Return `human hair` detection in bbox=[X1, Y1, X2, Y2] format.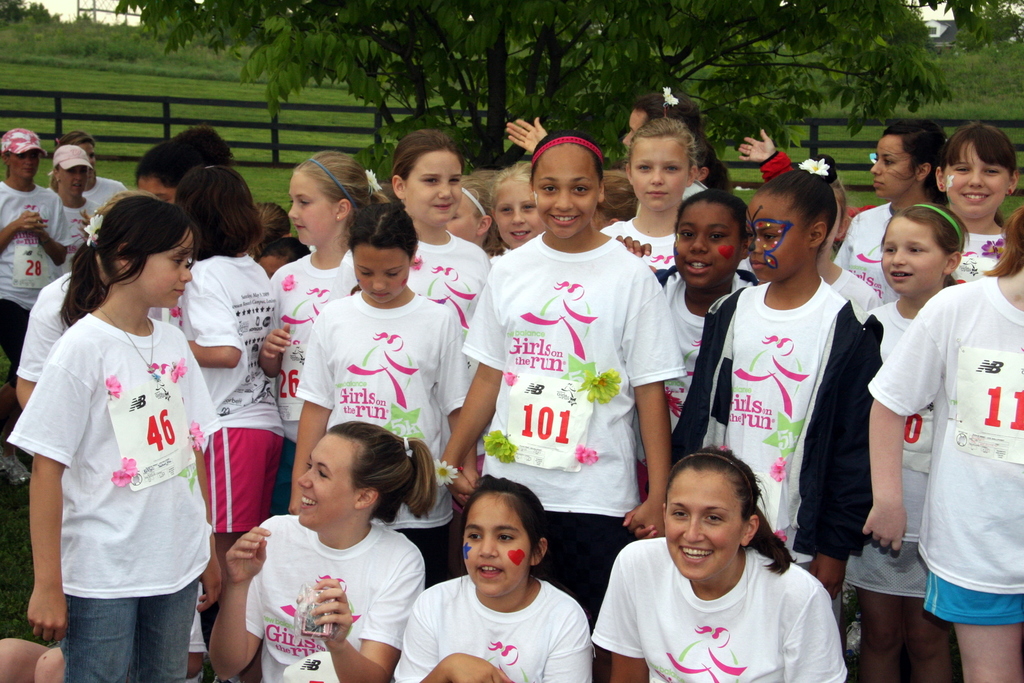
bbox=[60, 188, 192, 326].
